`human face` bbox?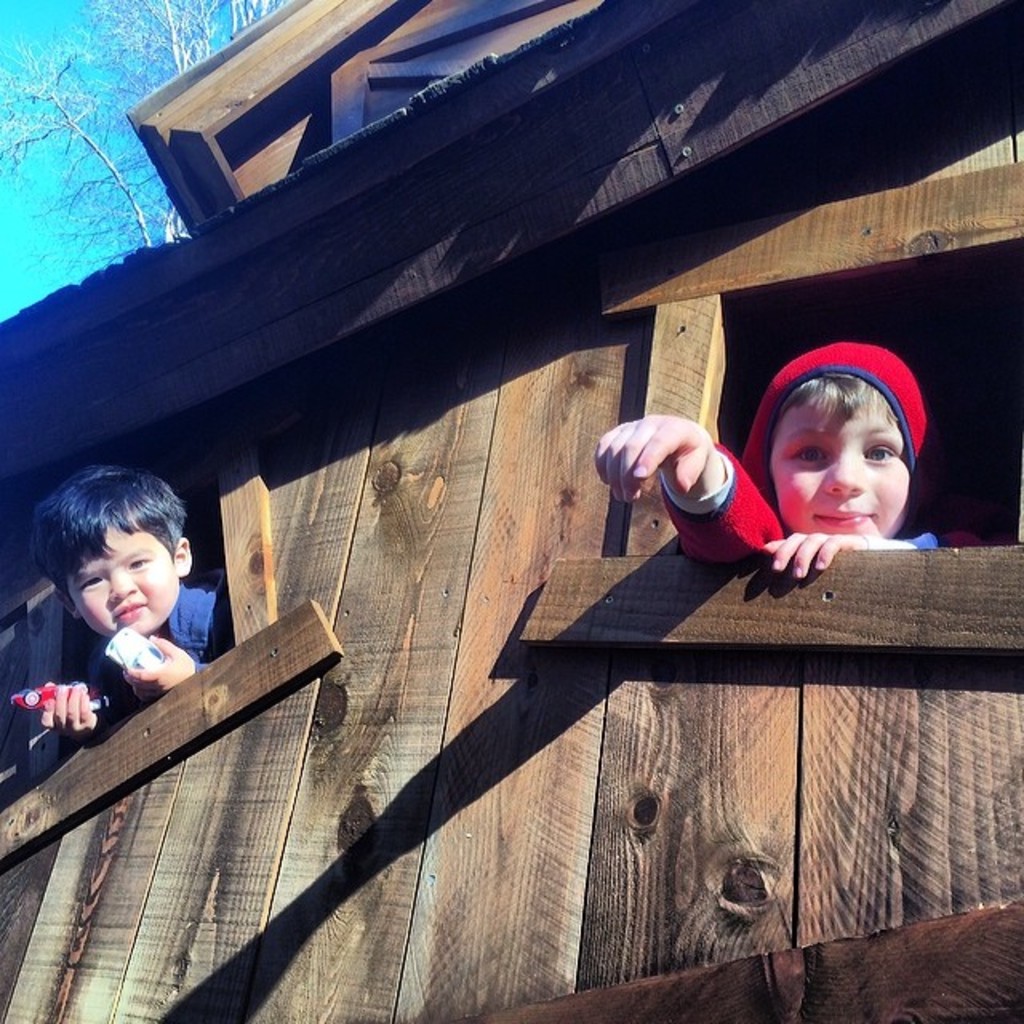
pyautogui.locateOnScreen(67, 518, 182, 638)
